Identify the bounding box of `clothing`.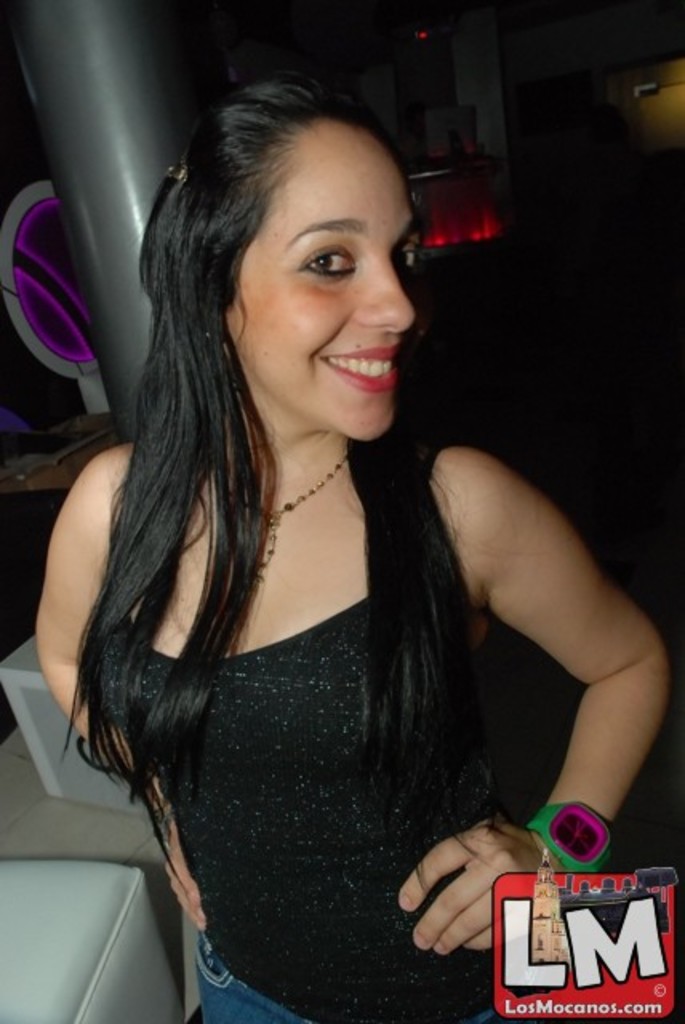
crop(99, 442, 504, 1022).
